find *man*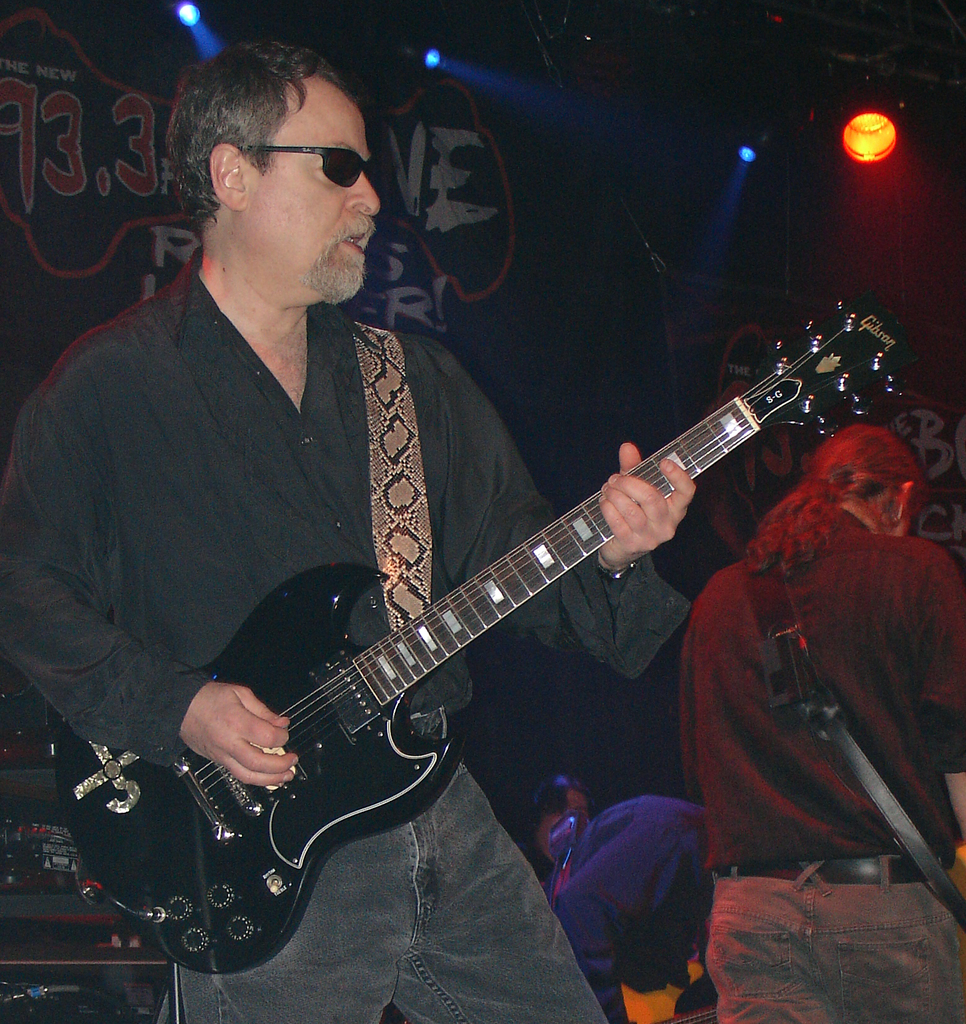
bbox(0, 38, 699, 1023)
